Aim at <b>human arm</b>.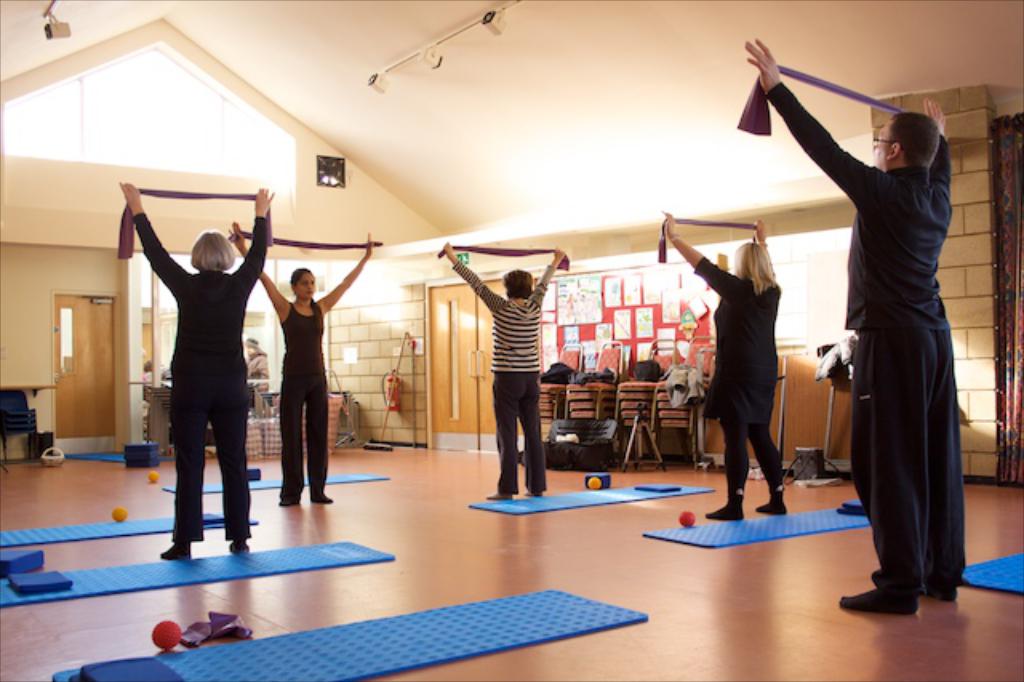
Aimed at box=[752, 221, 770, 256].
